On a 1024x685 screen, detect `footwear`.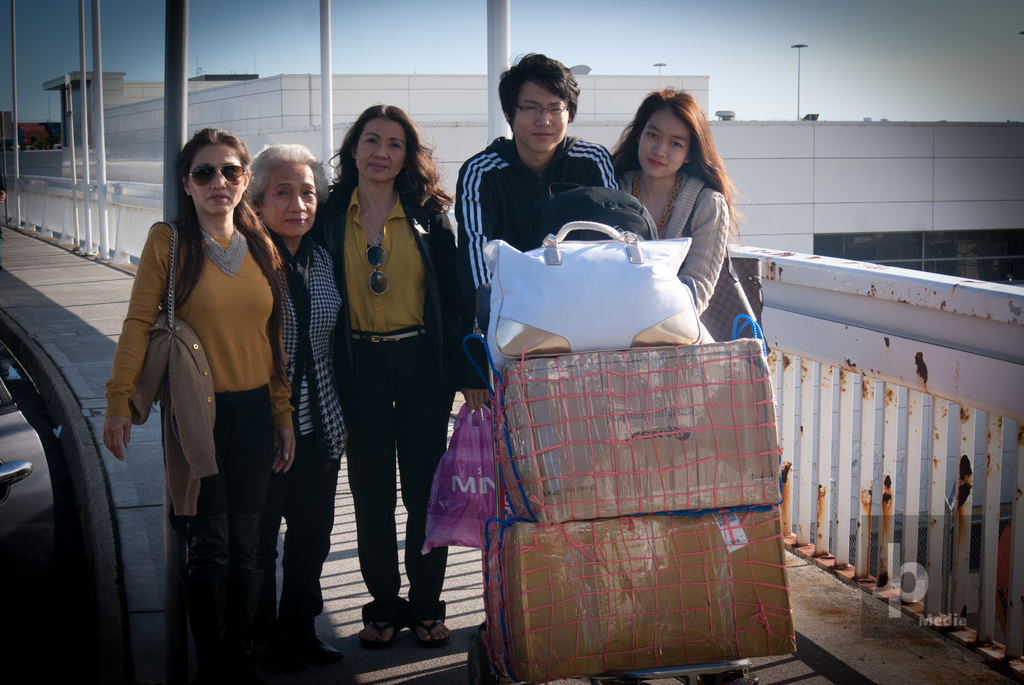
l=274, t=620, r=342, b=669.
